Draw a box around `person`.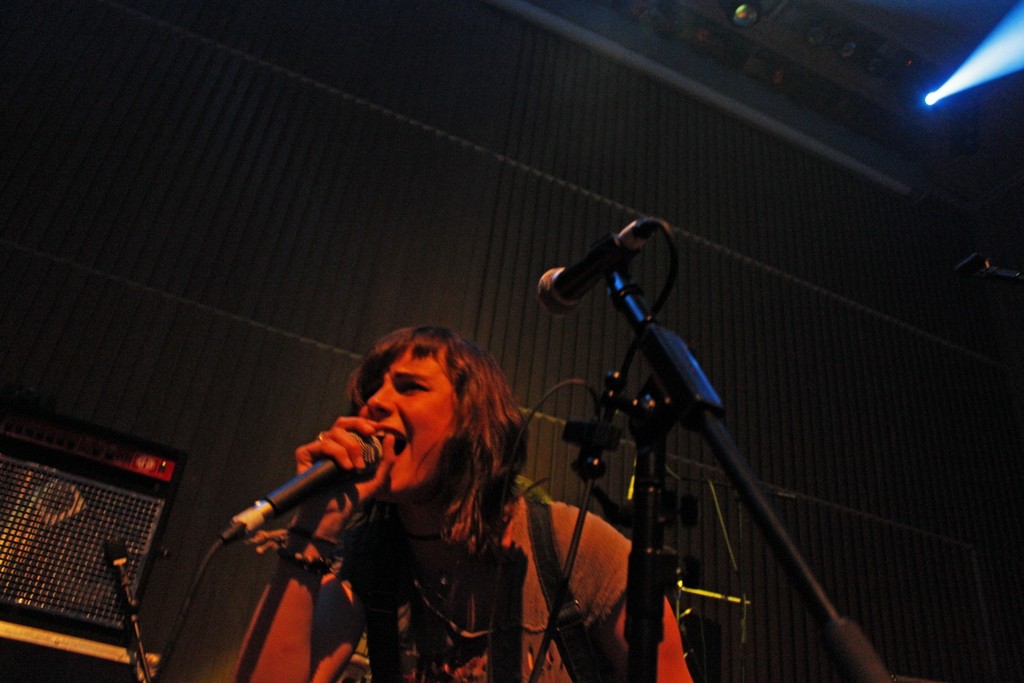
box(202, 259, 632, 679).
